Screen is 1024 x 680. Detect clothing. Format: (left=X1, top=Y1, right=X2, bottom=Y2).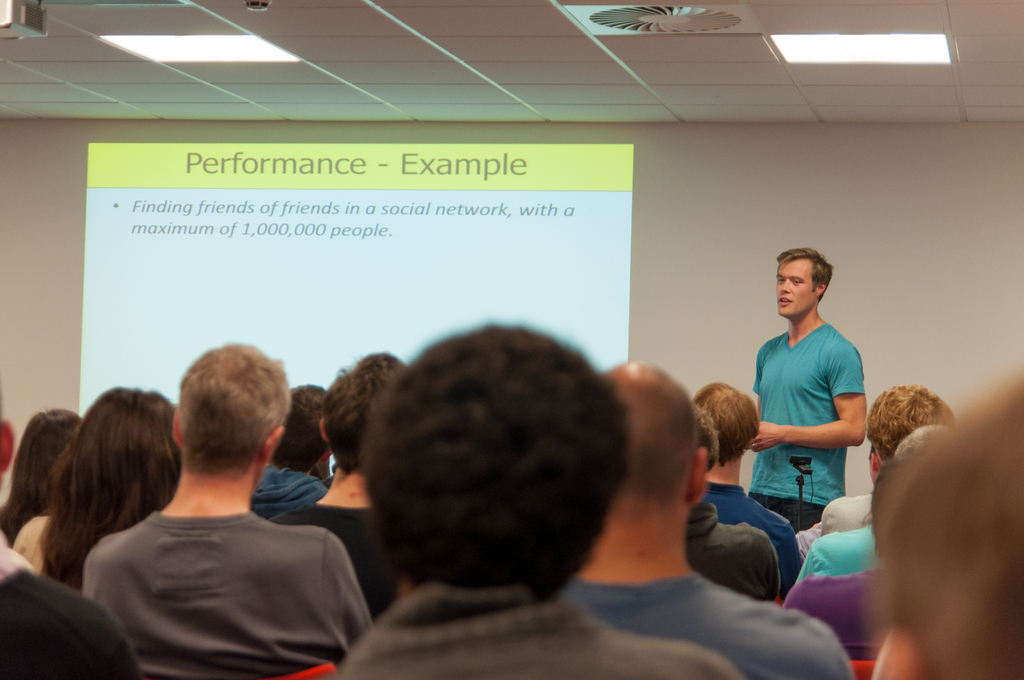
(left=763, top=290, right=877, bottom=519).
